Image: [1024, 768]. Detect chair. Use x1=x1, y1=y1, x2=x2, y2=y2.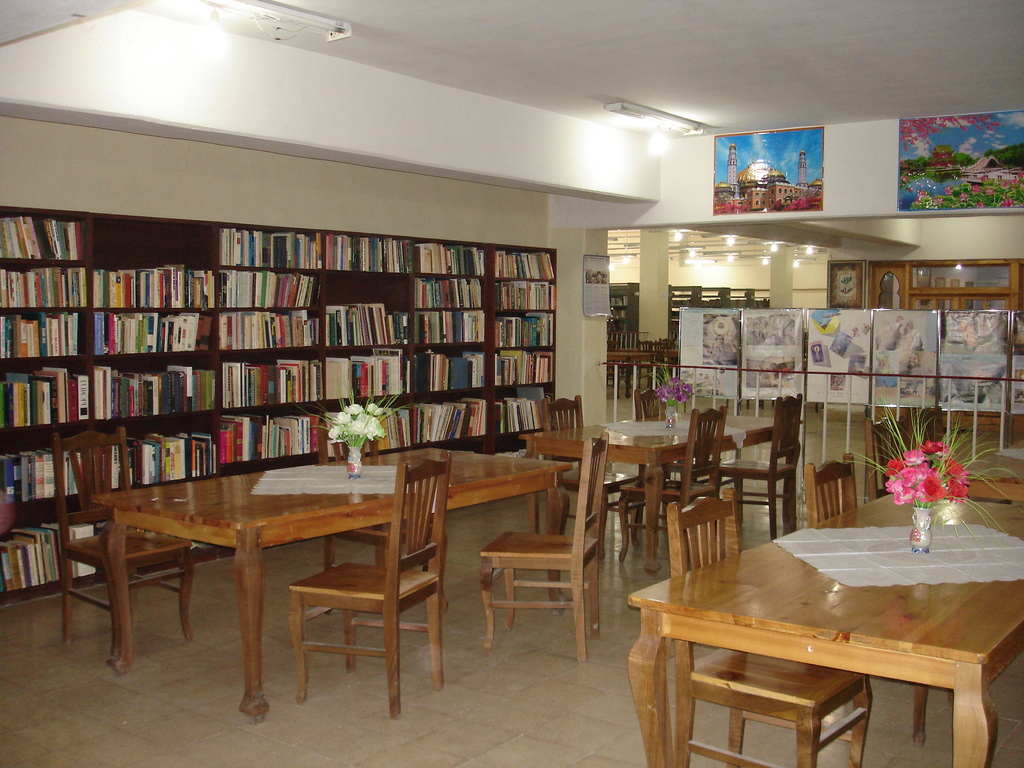
x1=288, y1=447, x2=451, y2=722.
